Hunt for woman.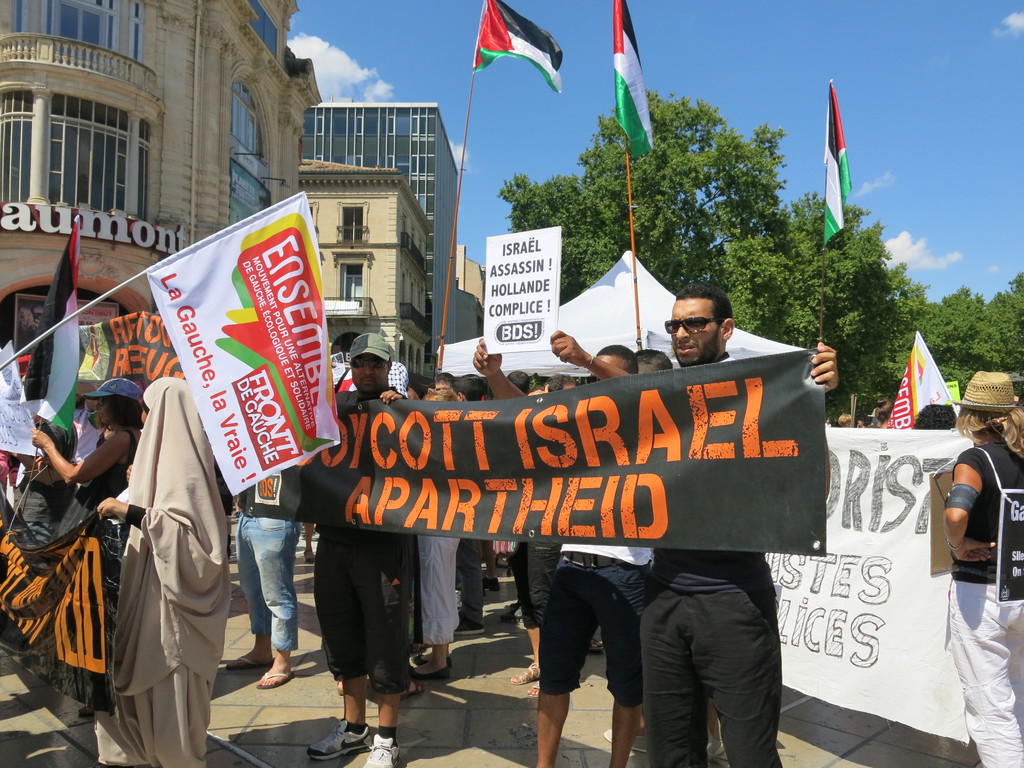
Hunted down at <region>96, 374, 233, 767</region>.
